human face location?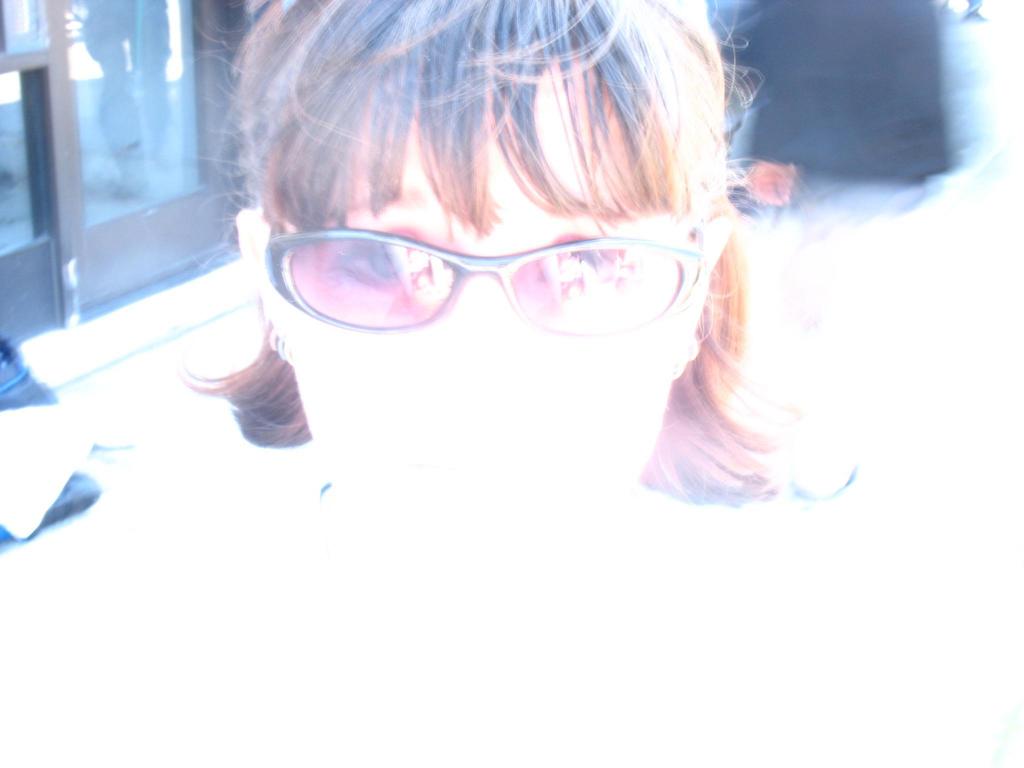
<bbox>265, 52, 691, 579</bbox>
